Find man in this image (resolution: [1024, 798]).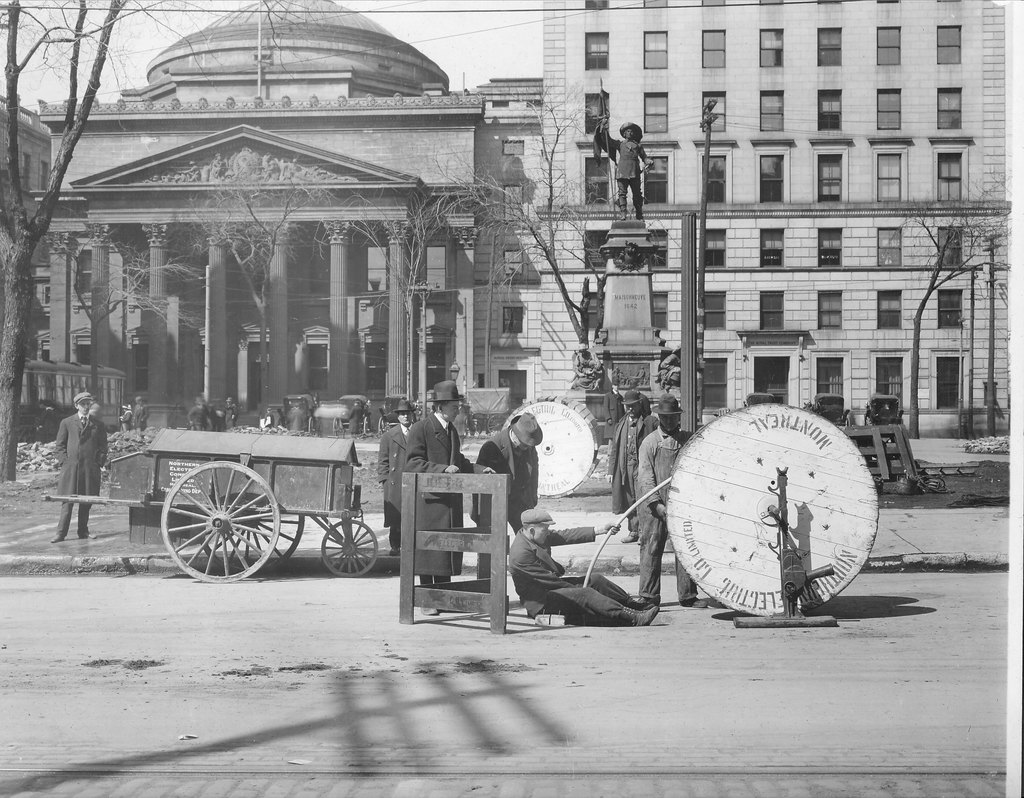
<region>35, 390, 105, 534</region>.
